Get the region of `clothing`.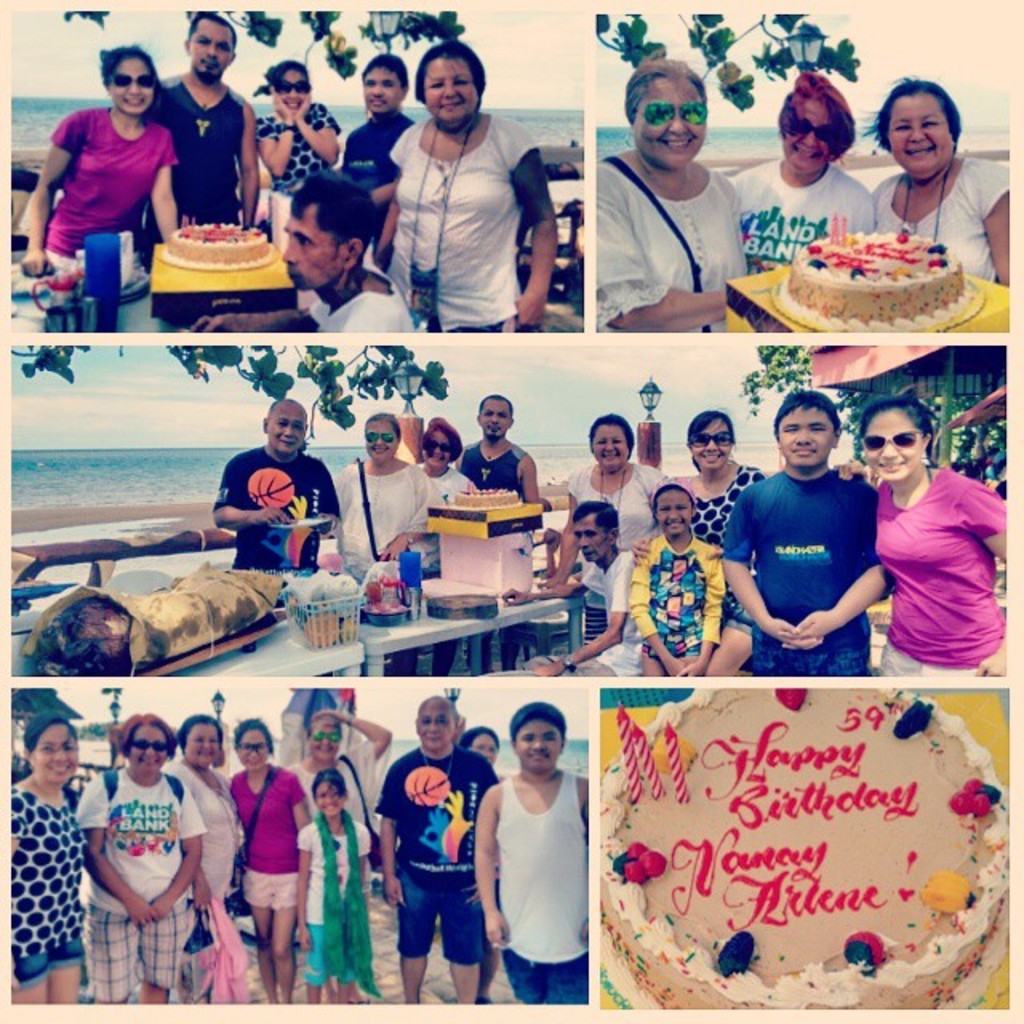
crop(66, 758, 211, 994).
